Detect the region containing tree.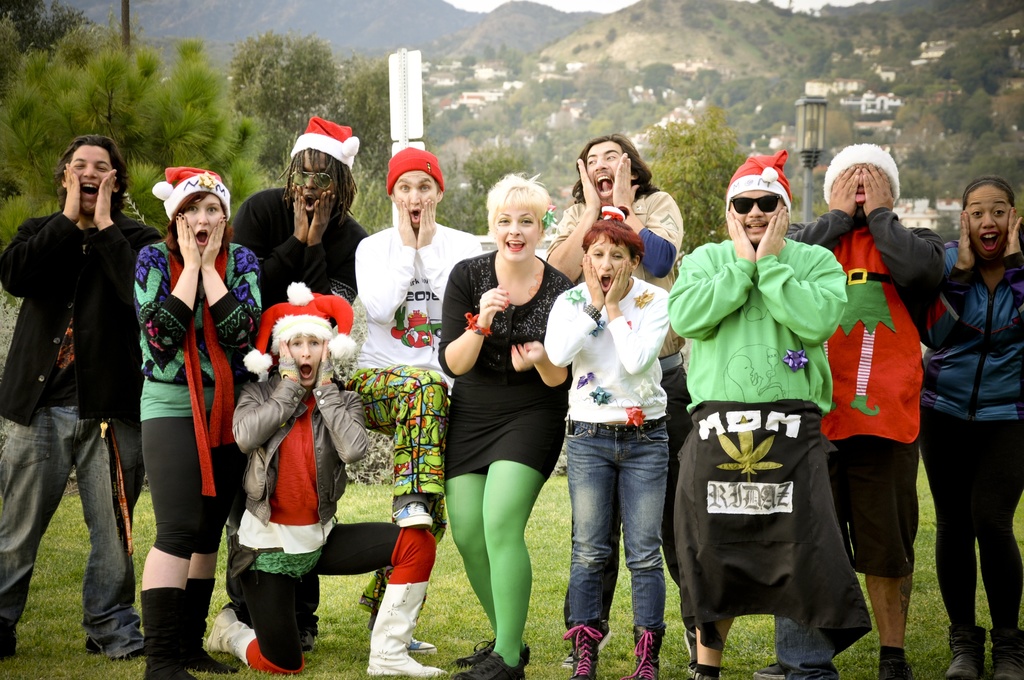
{"left": 892, "top": 86, "right": 928, "bottom": 126}.
